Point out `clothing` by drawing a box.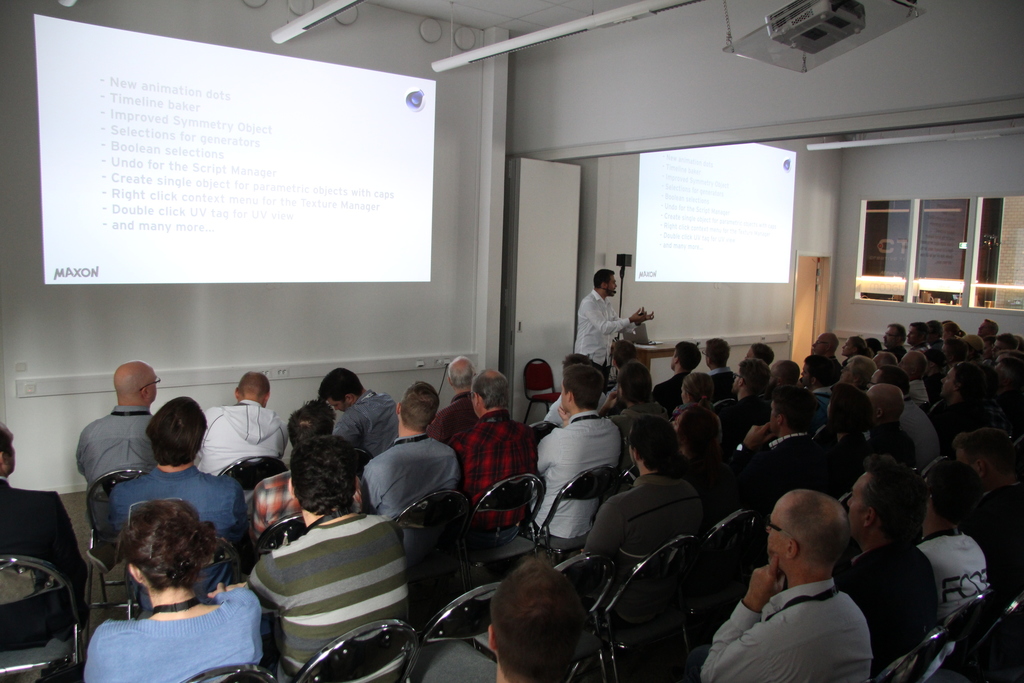
<bbox>674, 573, 867, 682</bbox>.
